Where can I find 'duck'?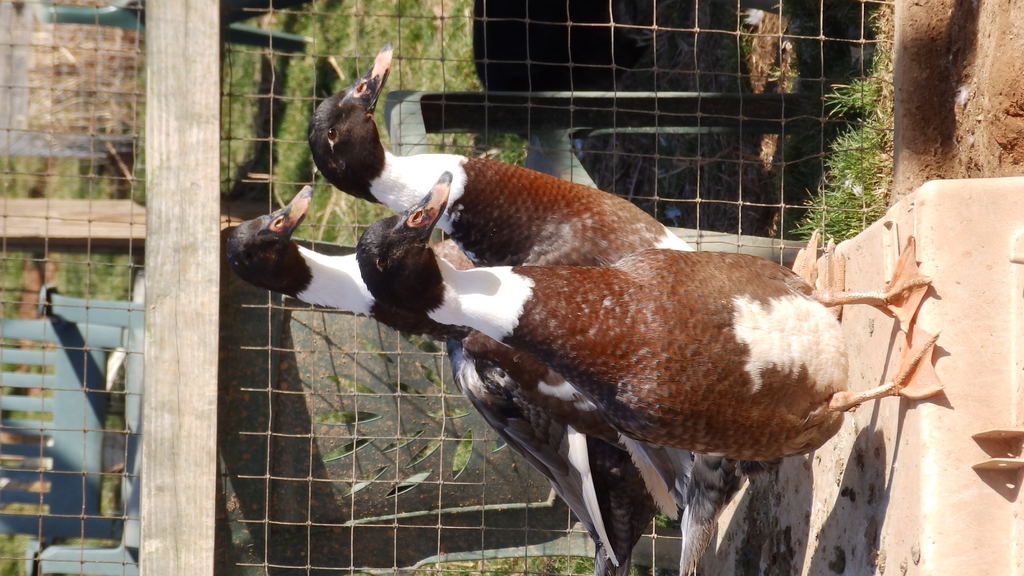
You can find it at bbox=[300, 35, 727, 575].
